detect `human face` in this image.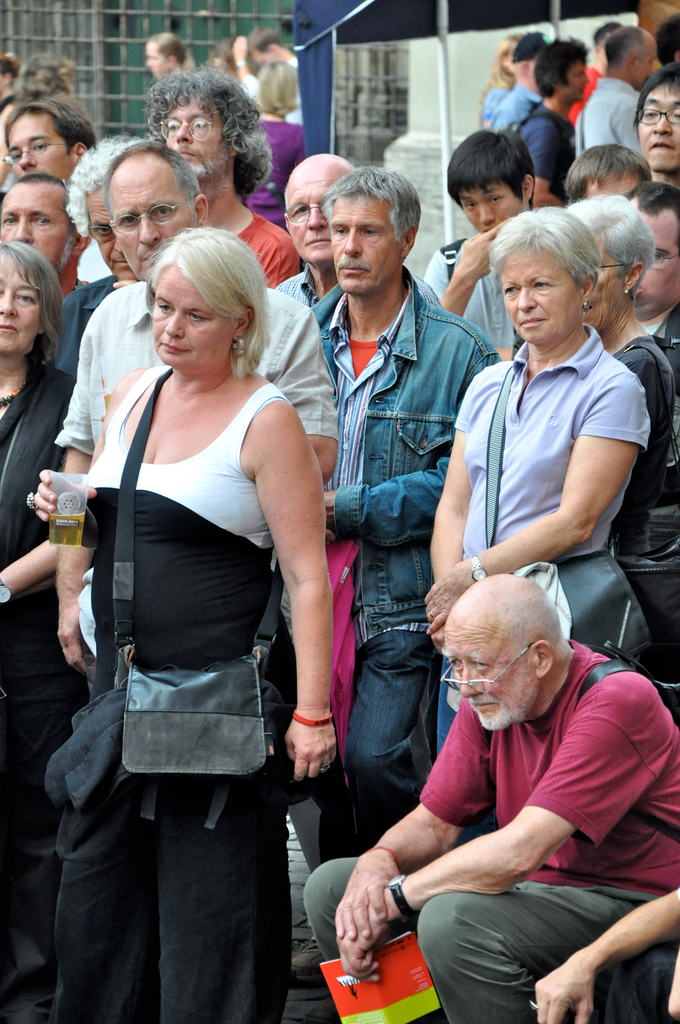
Detection: [left=5, top=114, right=77, bottom=184].
